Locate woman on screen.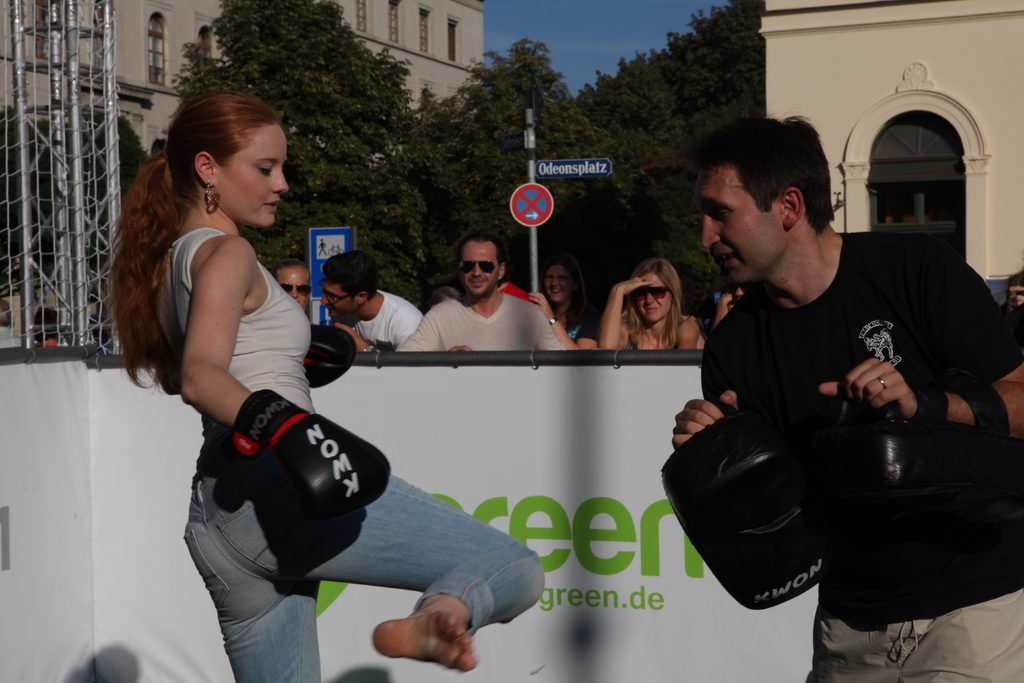
On screen at crop(111, 88, 544, 682).
